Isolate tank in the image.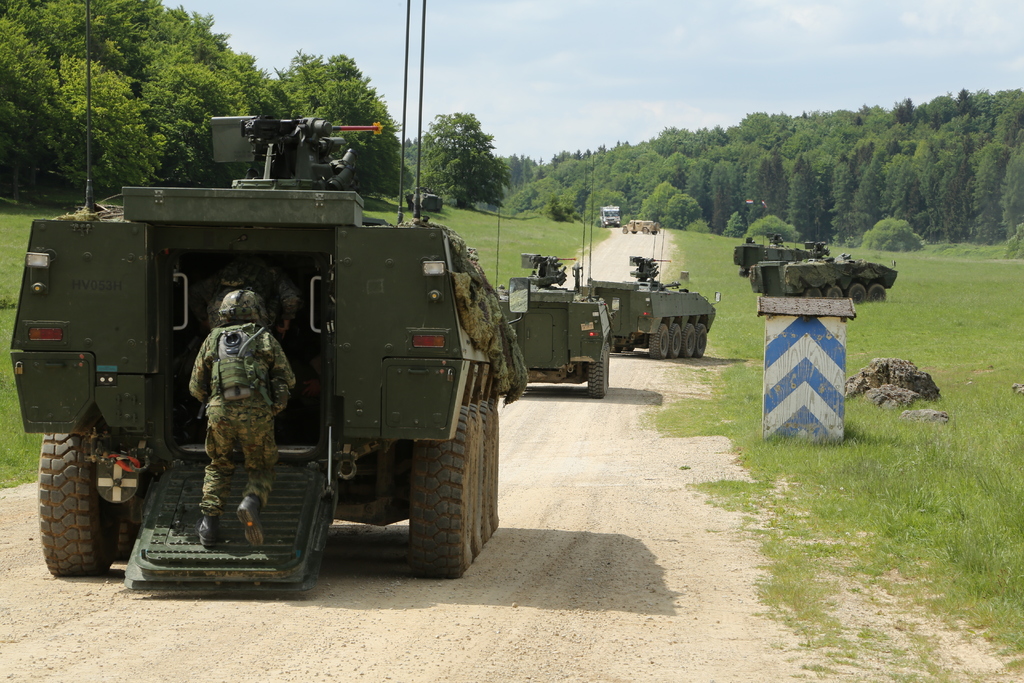
Isolated region: bbox=(584, 227, 717, 360).
